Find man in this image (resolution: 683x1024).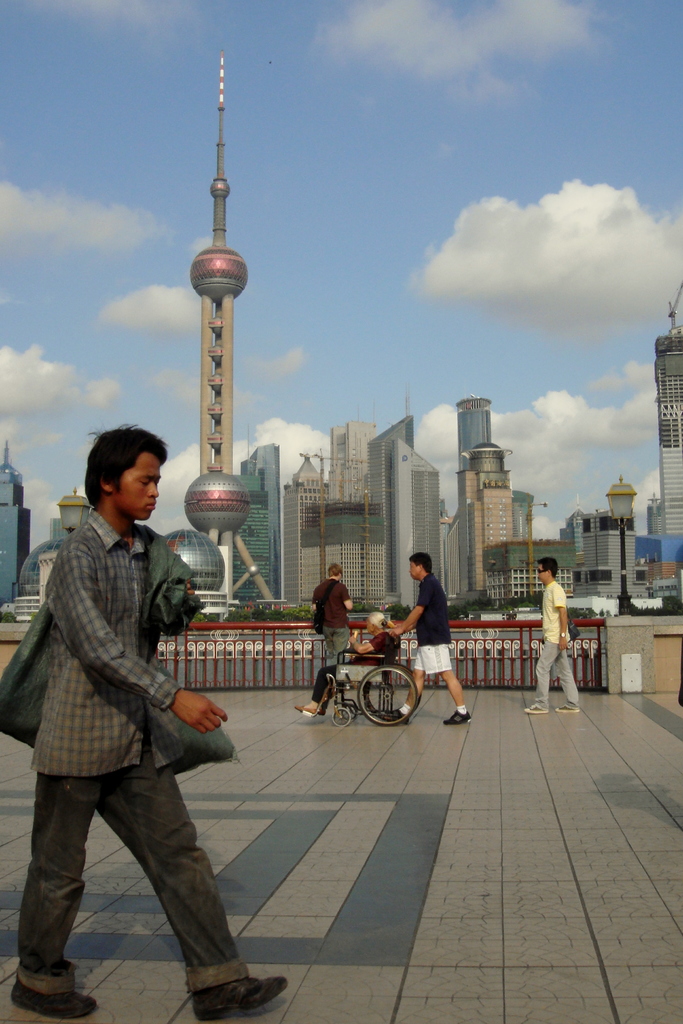
(x1=309, y1=562, x2=355, y2=664).
